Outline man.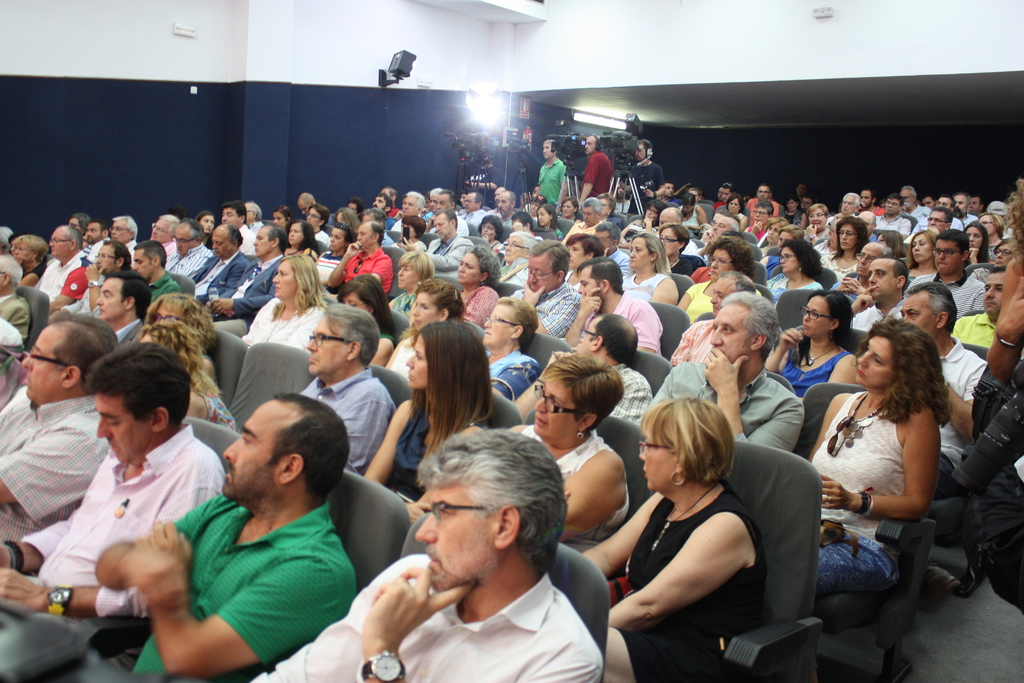
Outline: pyautogui.locateOnScreen(630, 136, 665, 209).
